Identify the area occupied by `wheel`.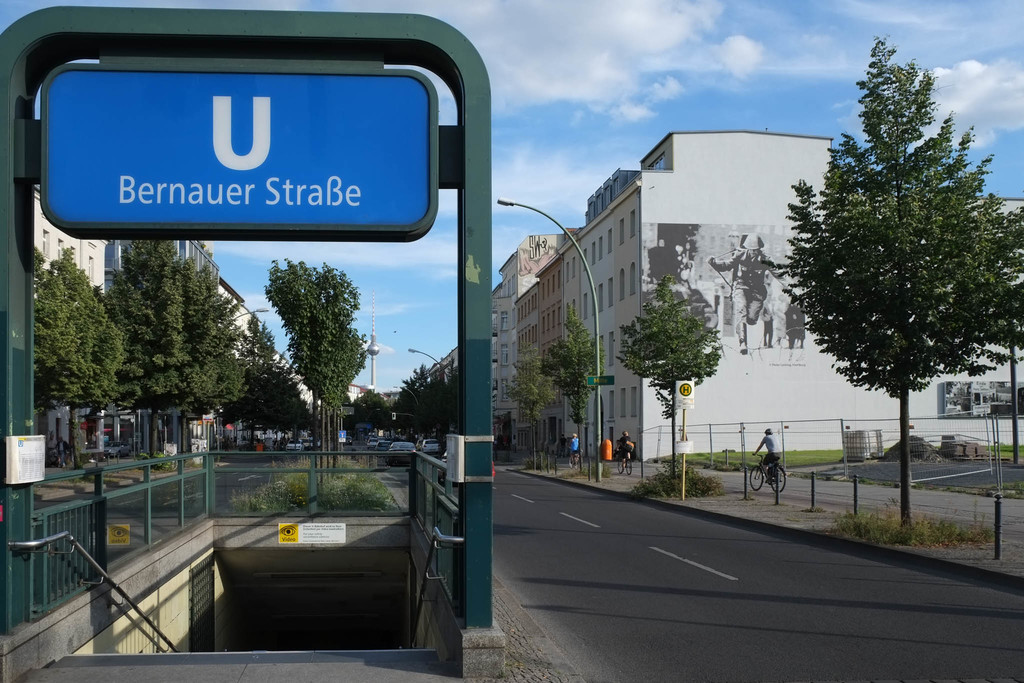
Area: [x1=568, y1=457, x2=572, y2=469].
